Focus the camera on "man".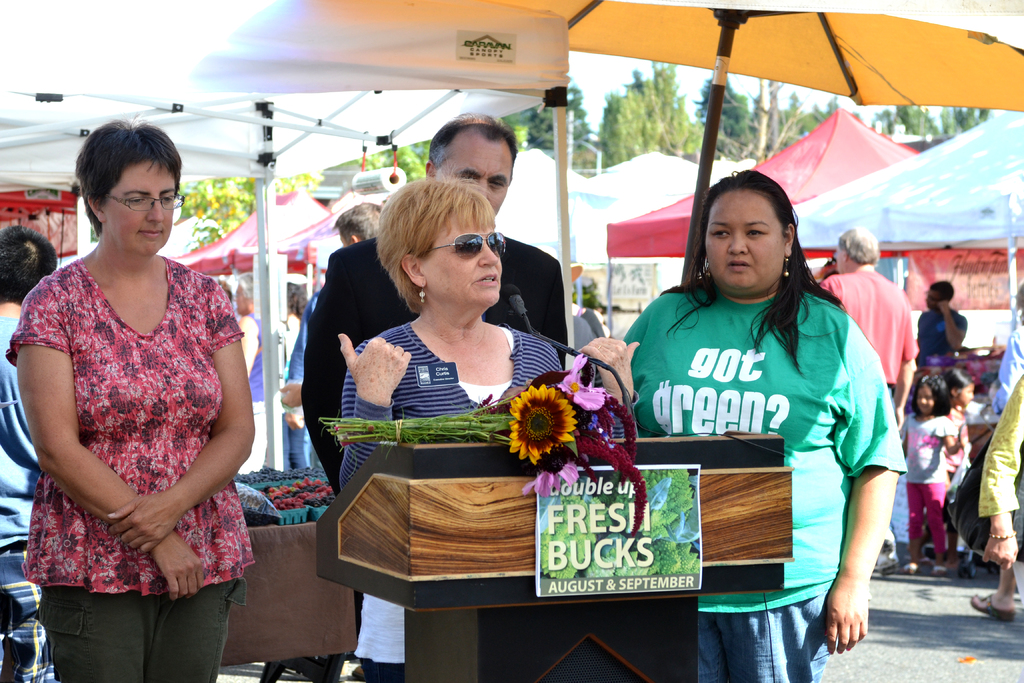
Focus region: (x1=300, y1=110, x2=573, y2=502).
